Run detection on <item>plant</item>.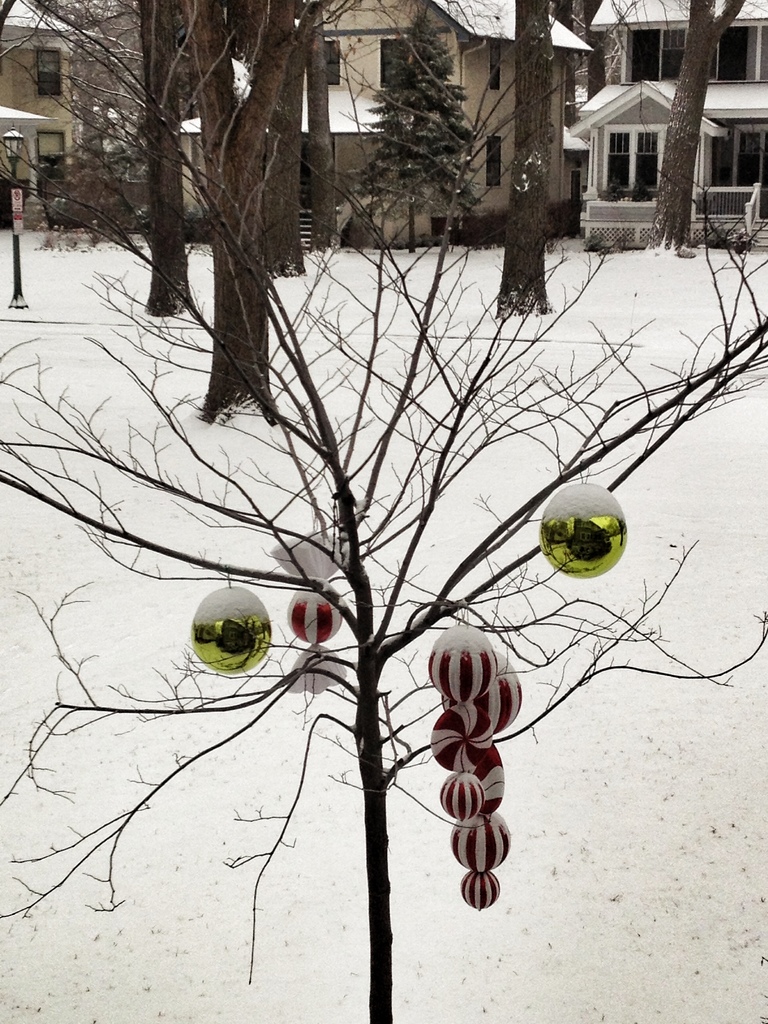
Result: x1=109 y1=189 x2=153 y2=231.
